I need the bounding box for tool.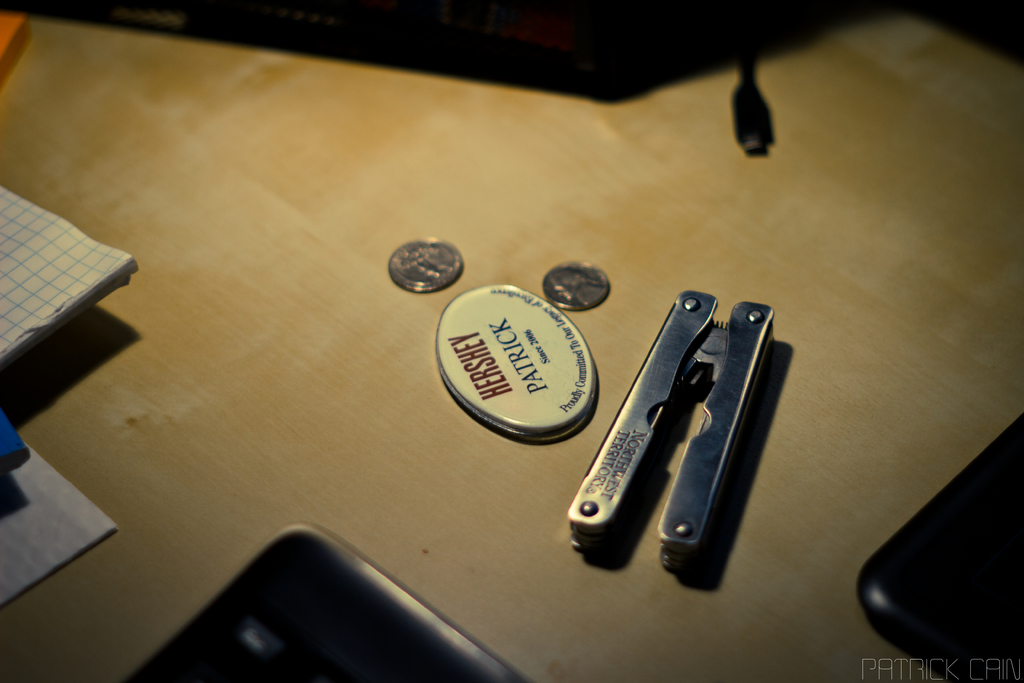
Here it is: Rect(561, 289, 770, 580).
